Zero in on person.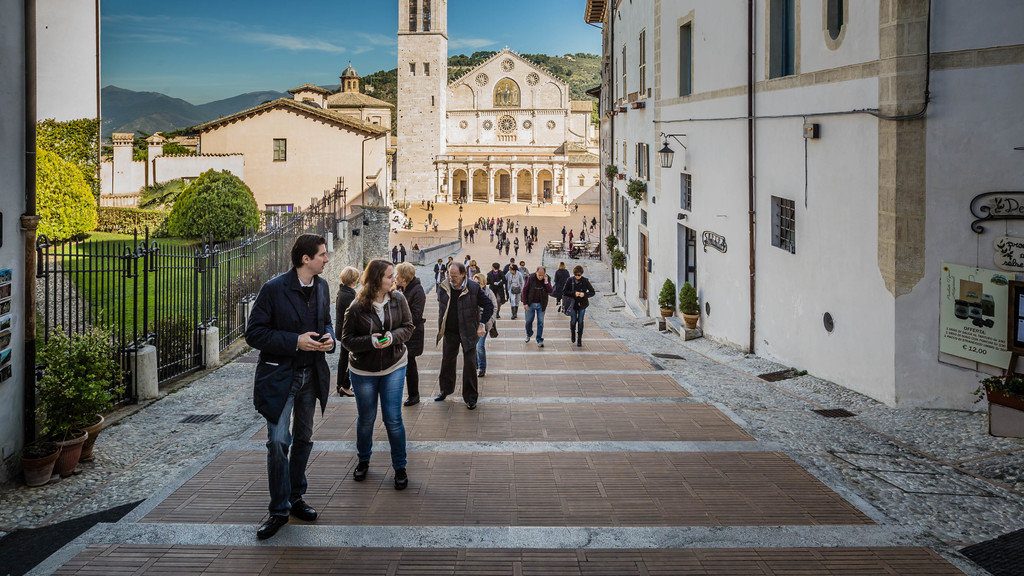
Zeroed in: select_region(390, 260, 428, 411).
